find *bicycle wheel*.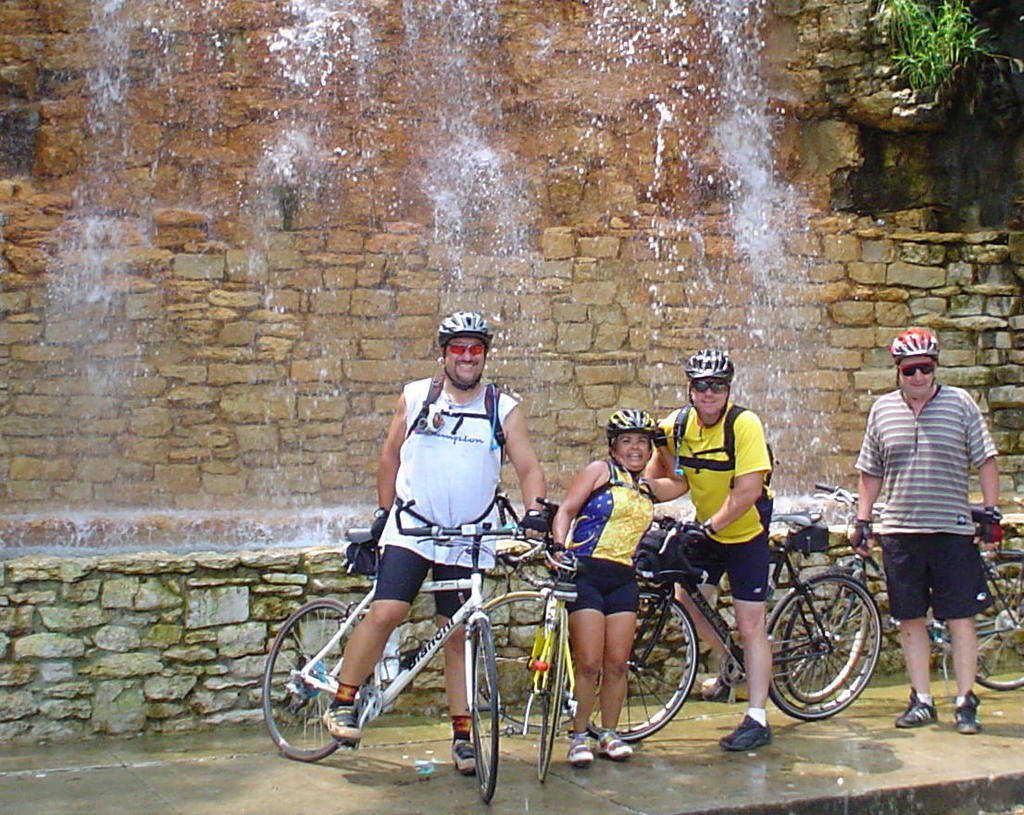
[475, 593, 572, 734].
